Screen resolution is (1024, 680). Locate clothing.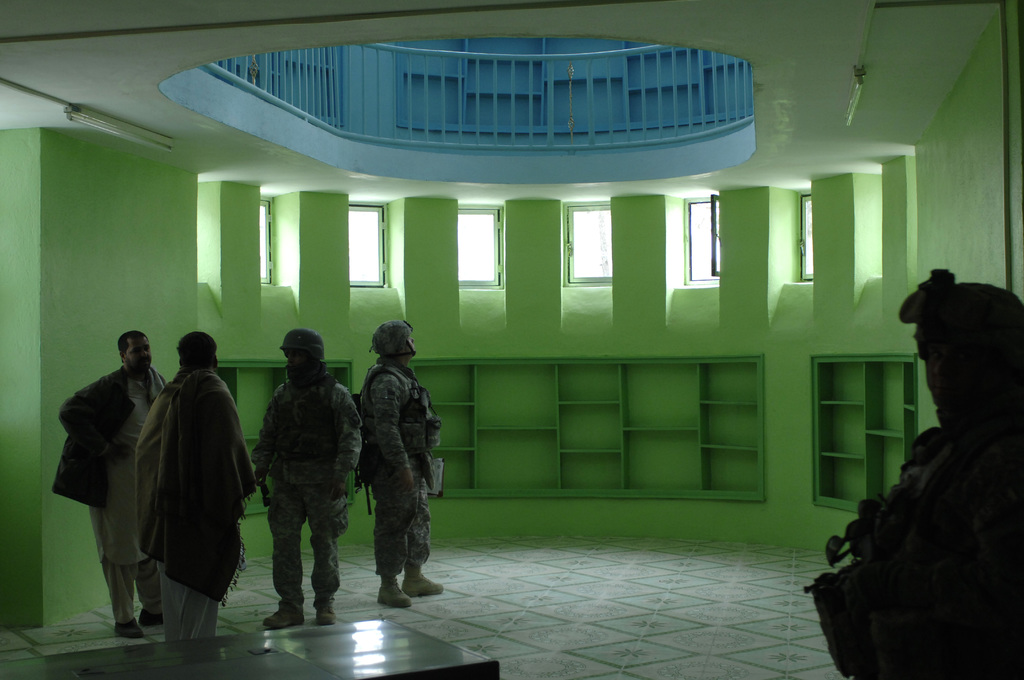
[248, 366, 371, 609].
